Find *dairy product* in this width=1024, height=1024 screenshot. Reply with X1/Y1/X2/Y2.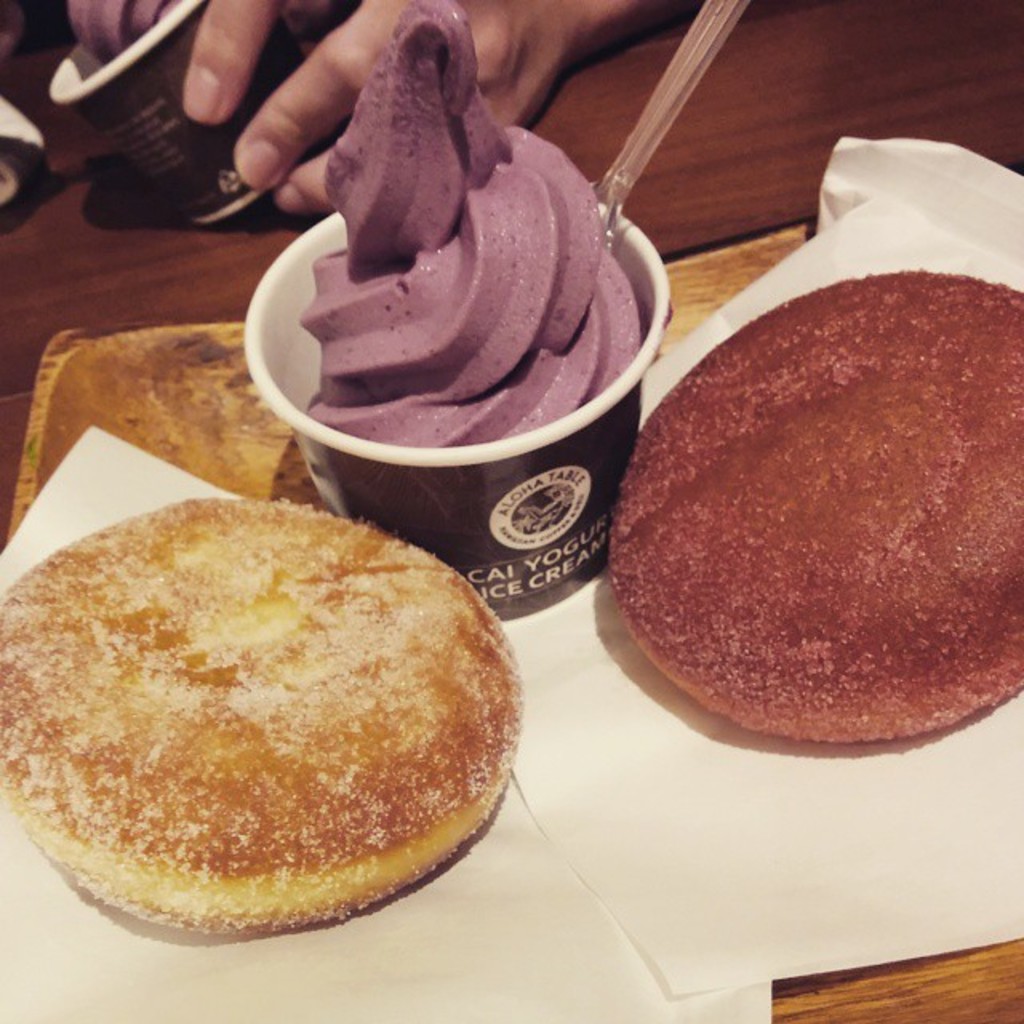
62/0/178/88.
